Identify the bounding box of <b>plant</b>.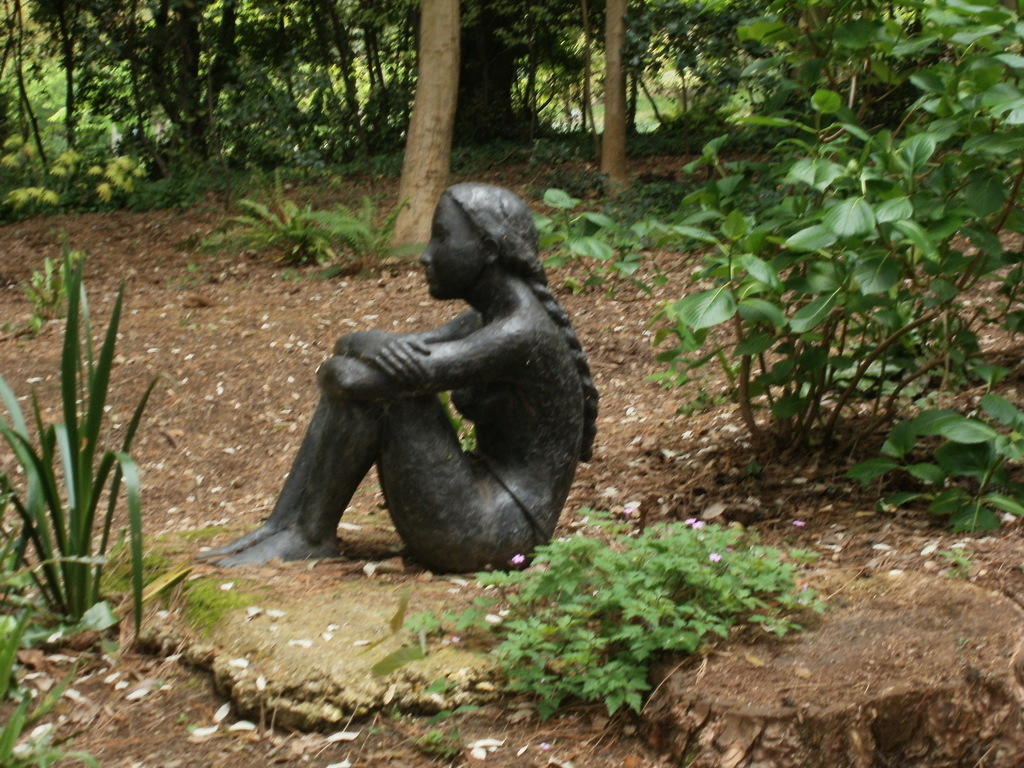
rect(193, 516, 229, 543).
